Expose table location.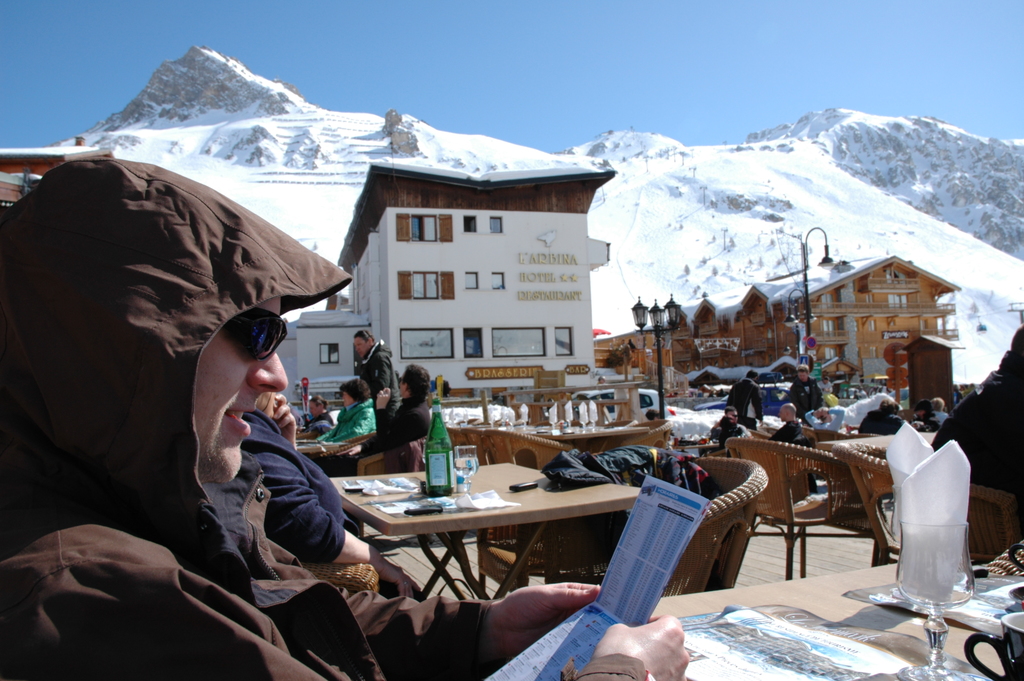
Exposed at box(315, 462, 612, 615).
